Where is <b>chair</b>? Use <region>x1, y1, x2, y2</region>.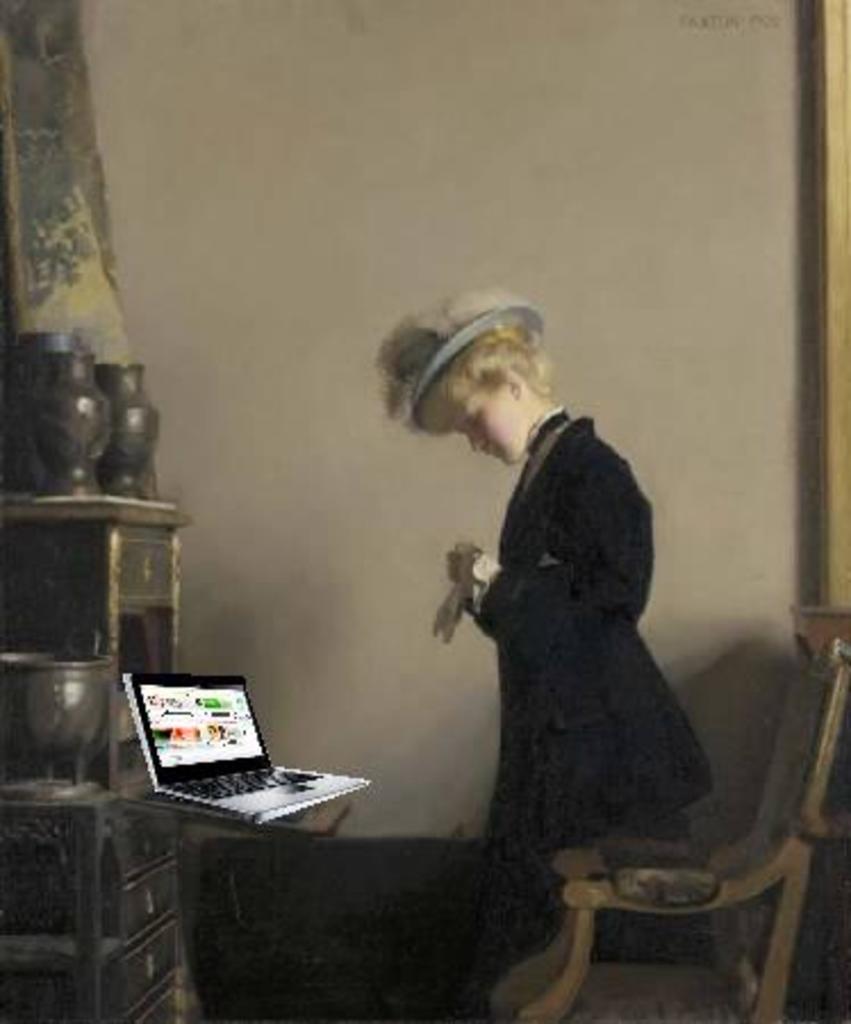
<region>380, 674, 826, 1013</region>.
